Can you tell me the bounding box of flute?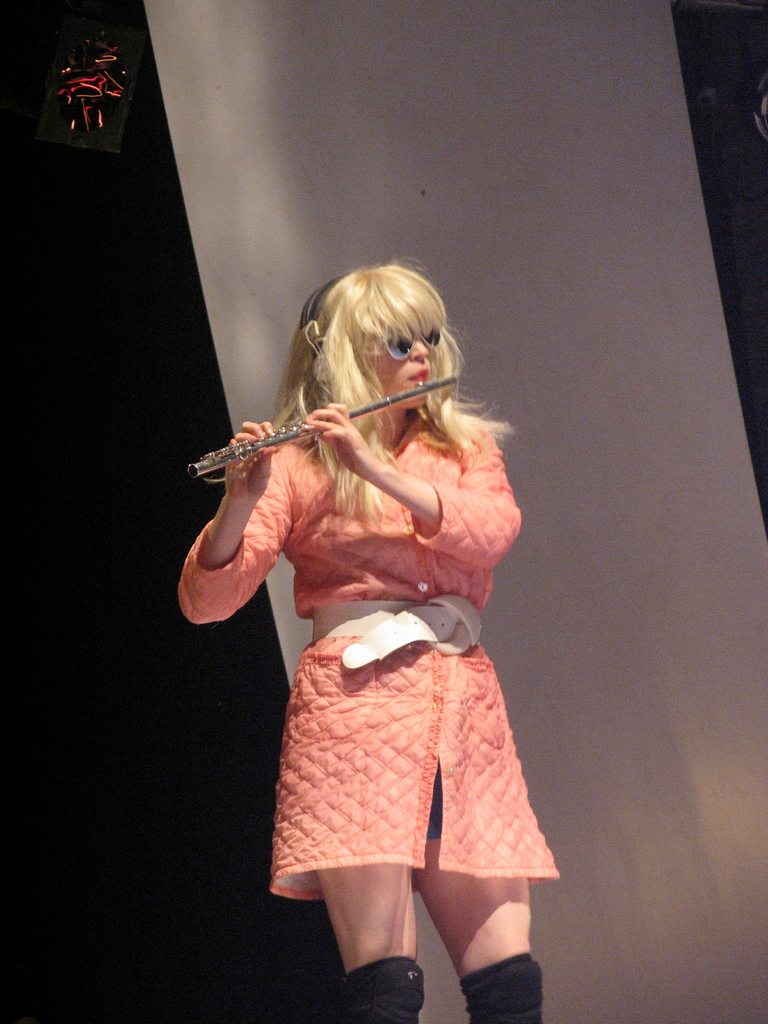
bbox=[191, 375, 458, 473].
